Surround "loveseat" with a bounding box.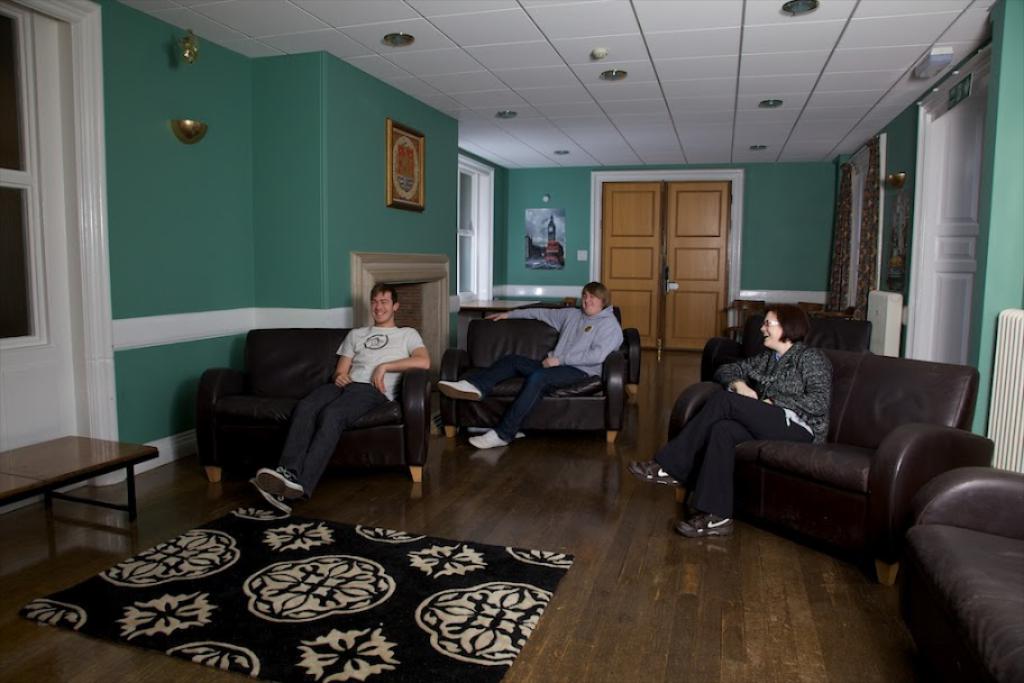
666:333:1003:590.
